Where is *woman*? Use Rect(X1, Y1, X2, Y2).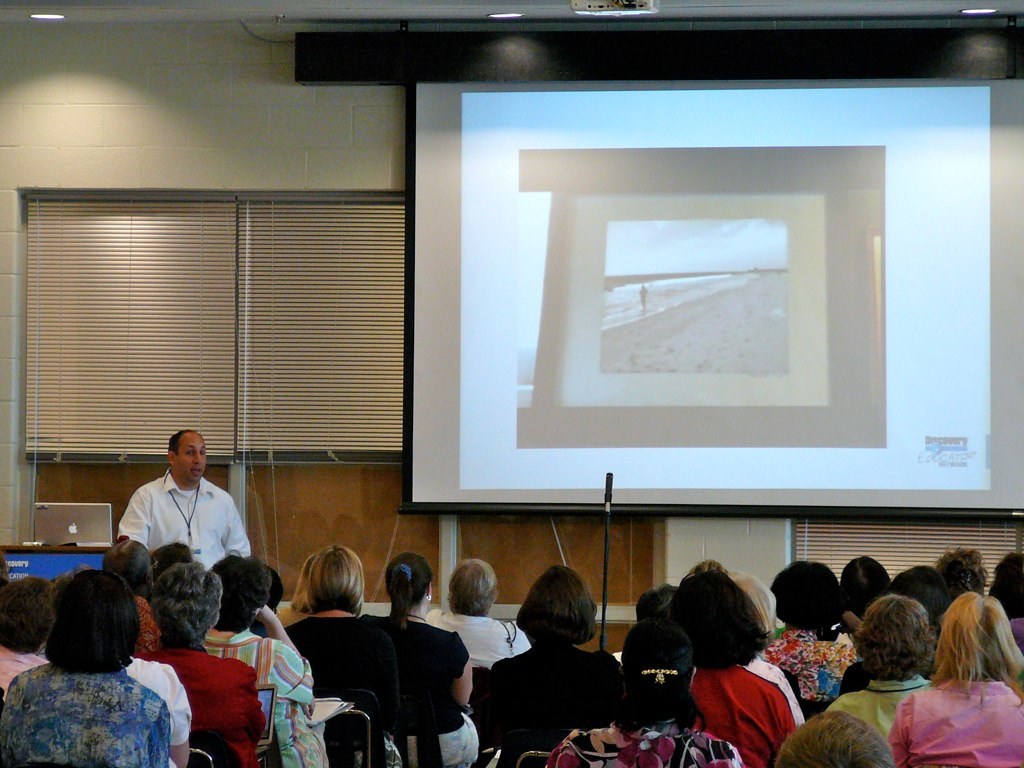
Rect(655, 567, 798, 767).
